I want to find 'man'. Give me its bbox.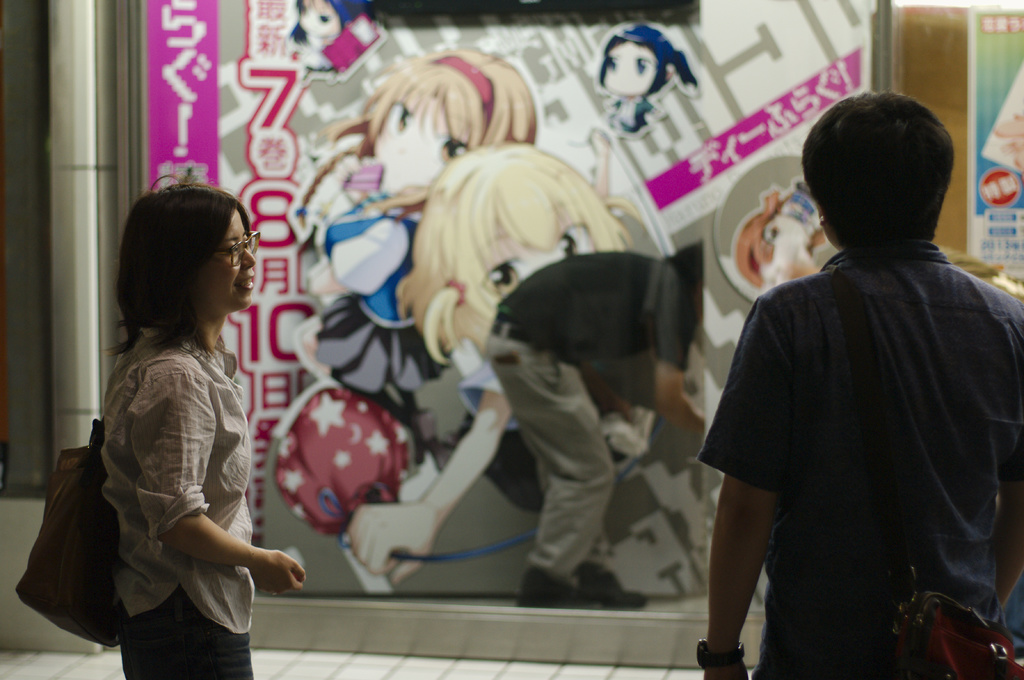
484 239 706 610.
